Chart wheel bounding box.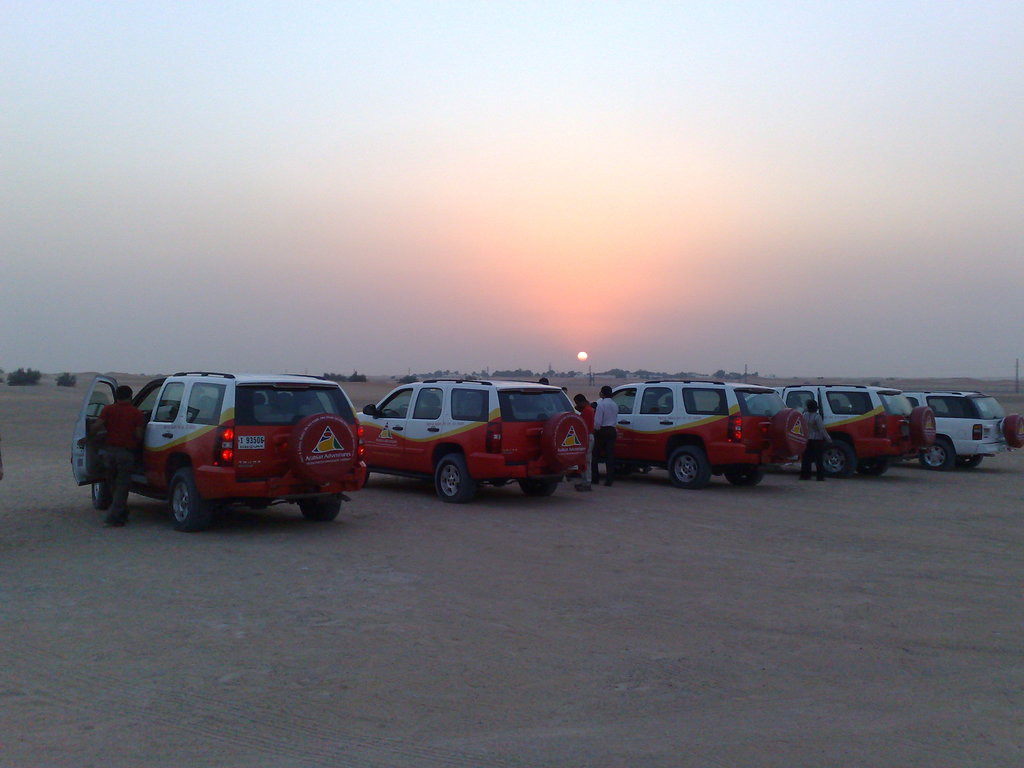
Charted: rect(666, 448, 712, 490).
